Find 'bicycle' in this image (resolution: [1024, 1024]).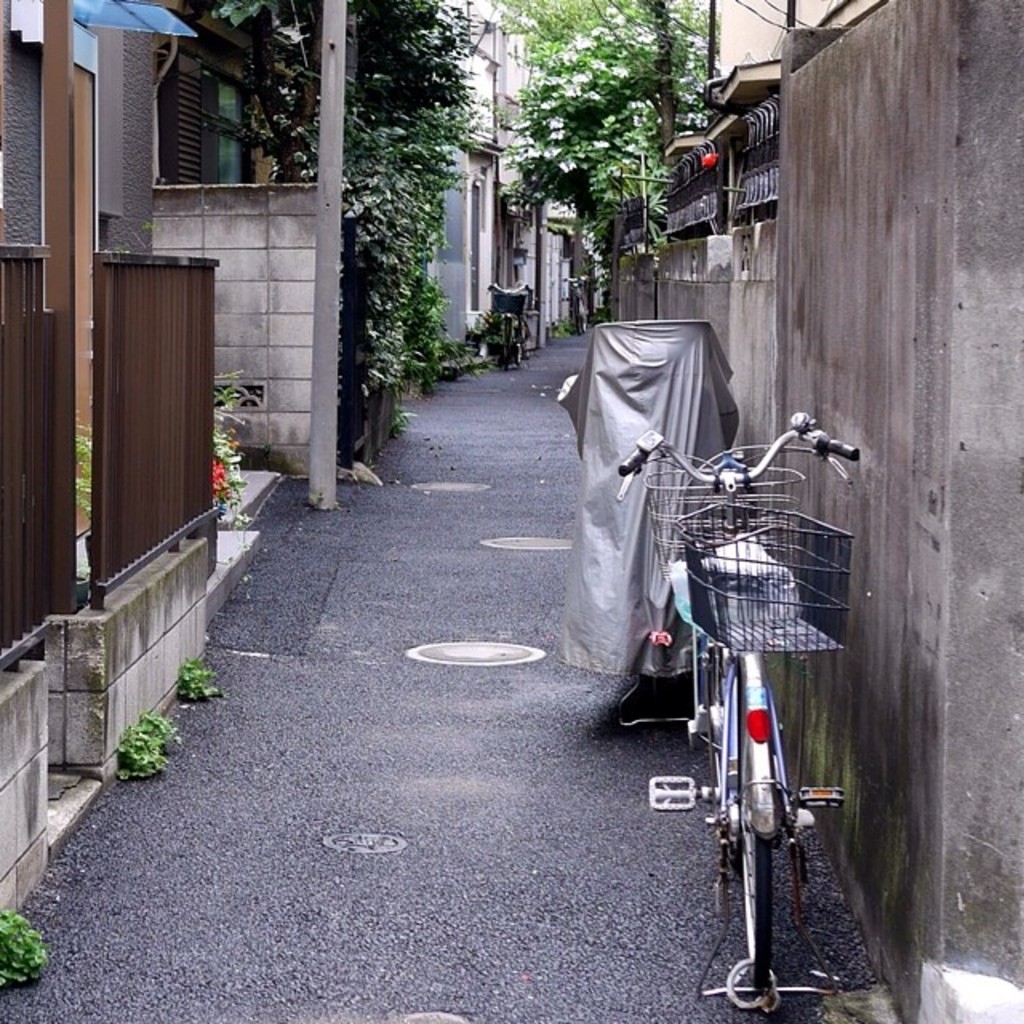
rect(629, 362, 861, 1023).
